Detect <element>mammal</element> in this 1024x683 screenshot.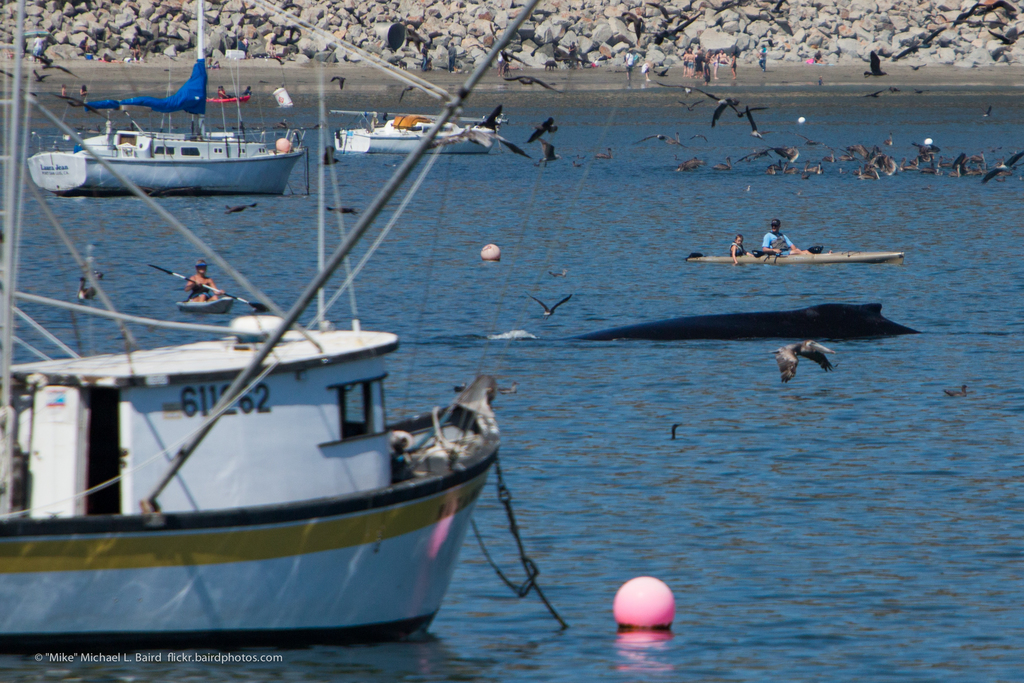
Detection: left=237, top=83, right=257, bottom=97.
